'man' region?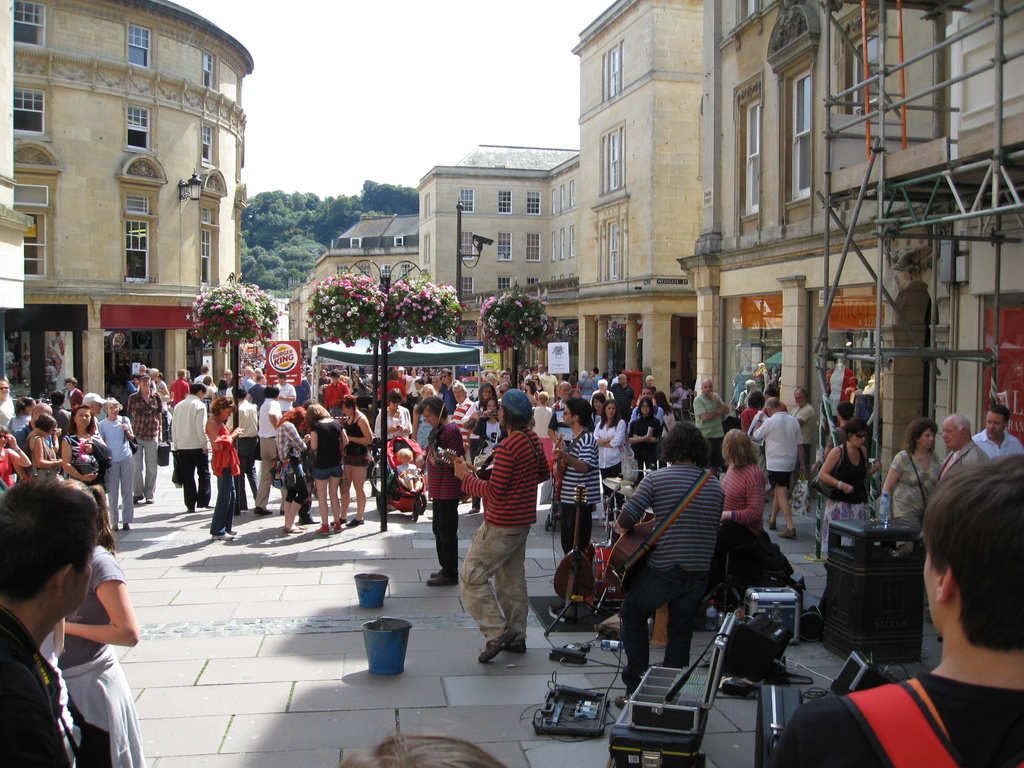
x1=66, y1=375, x2=83, y2=410
